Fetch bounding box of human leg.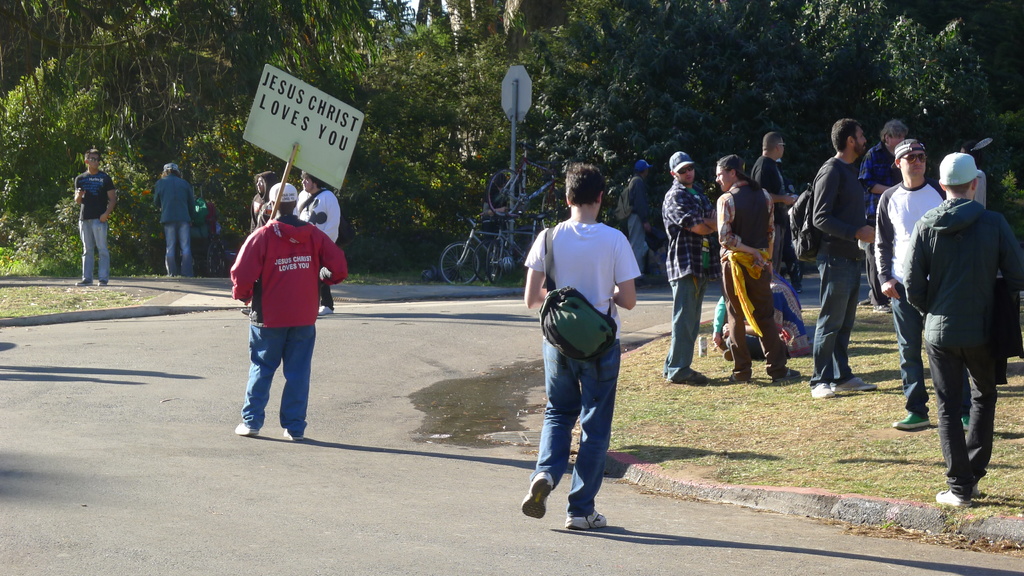
Bbox: [x1=749, y1=271, x2=802, y2=384].
